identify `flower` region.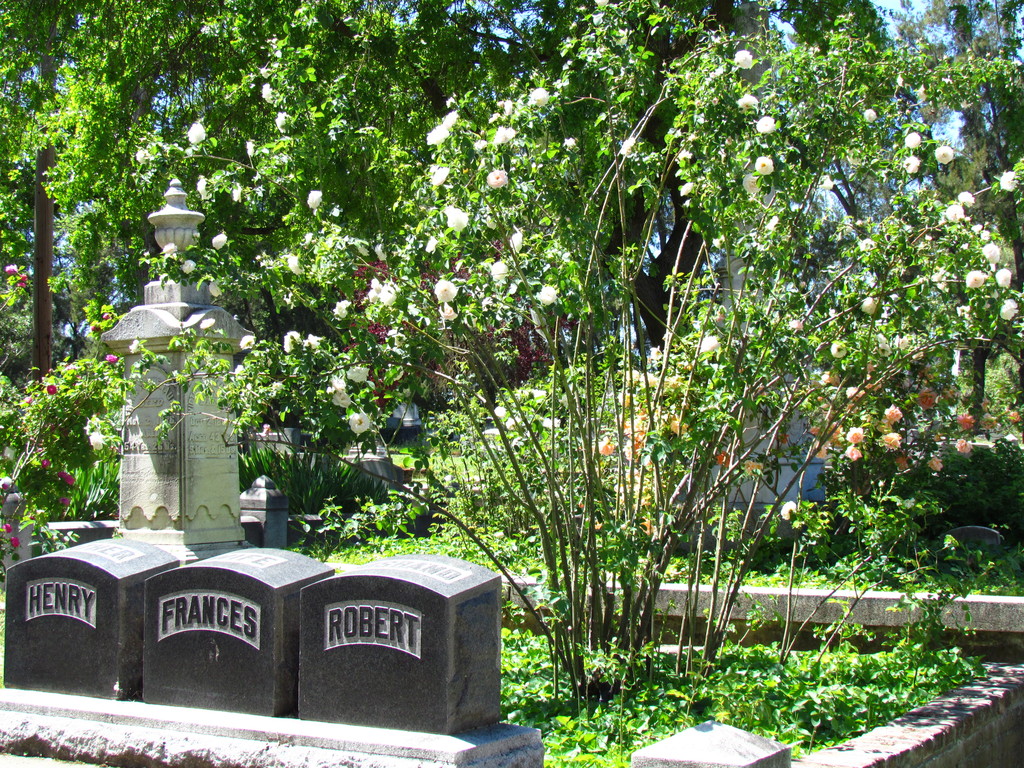
Region: {"x1": 999, "y1": 298, "x2": 1019, "y2": 319}.
